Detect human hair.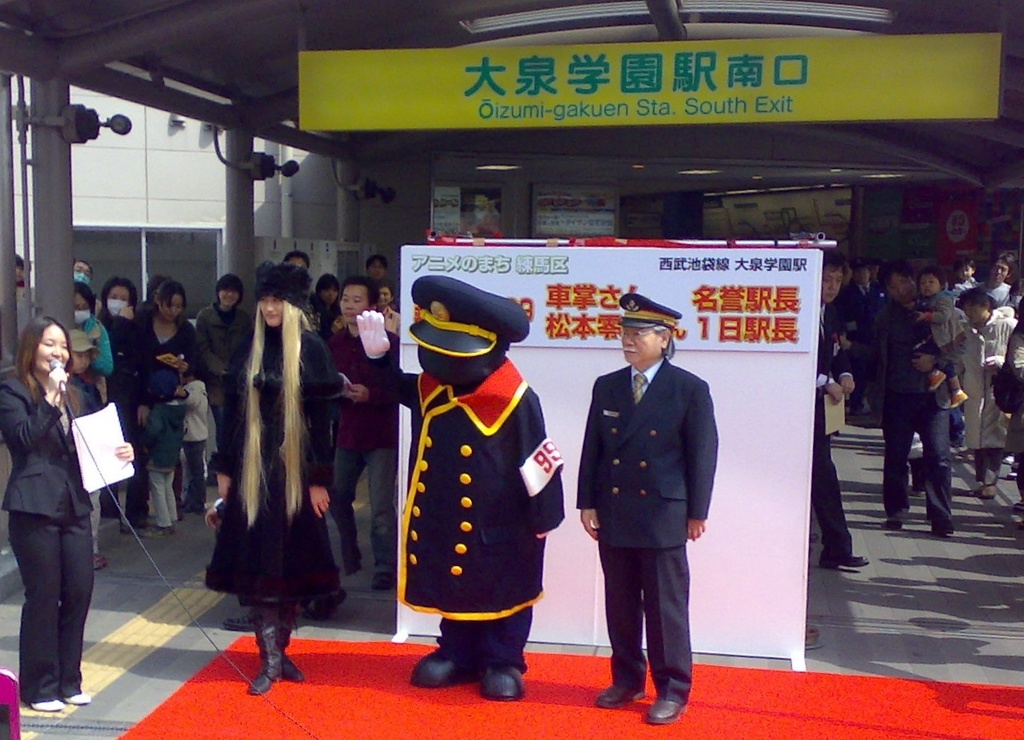
Detected at bbox=(97, 276, 136, 312).
